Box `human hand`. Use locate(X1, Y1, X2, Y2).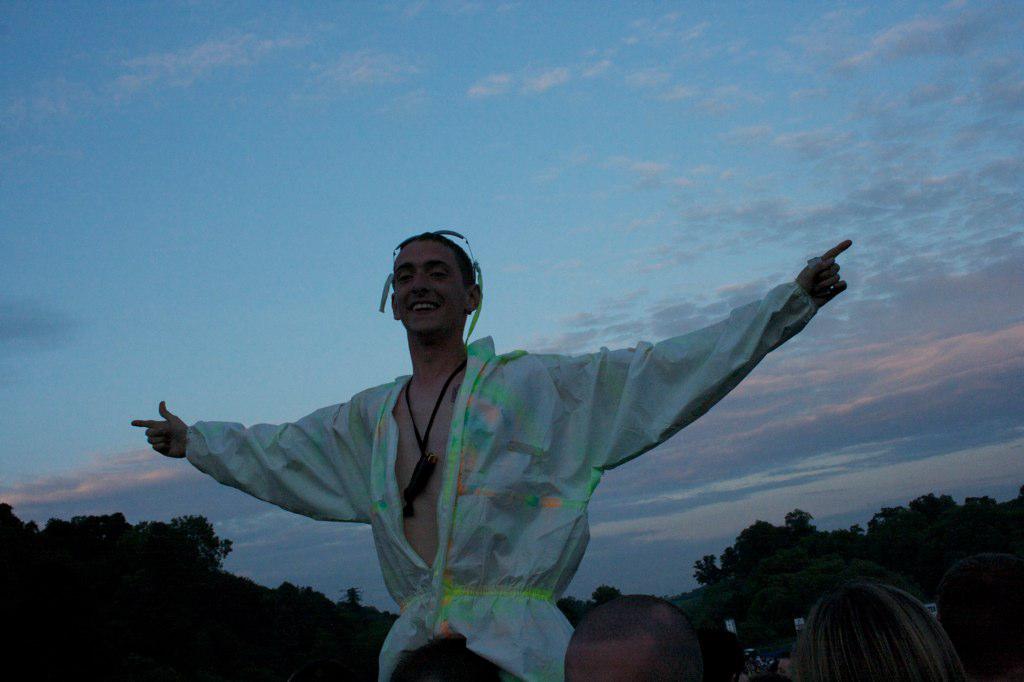
locate(124, 400, 201, 472).
